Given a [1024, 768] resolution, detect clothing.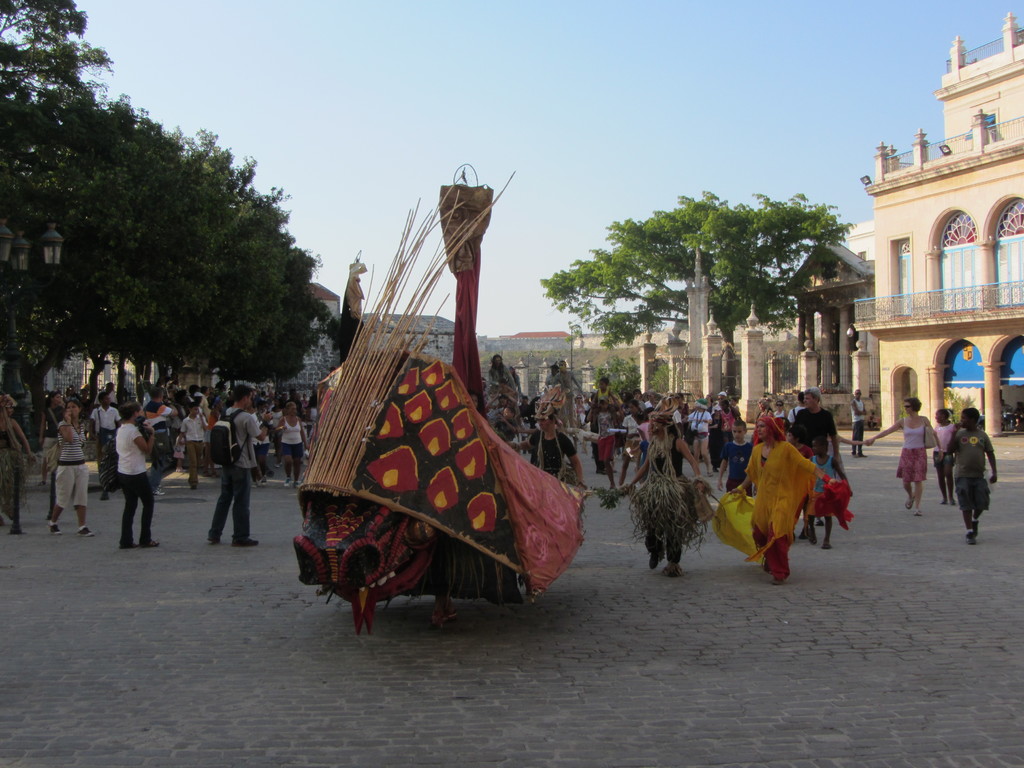
(819,451,838,479).
